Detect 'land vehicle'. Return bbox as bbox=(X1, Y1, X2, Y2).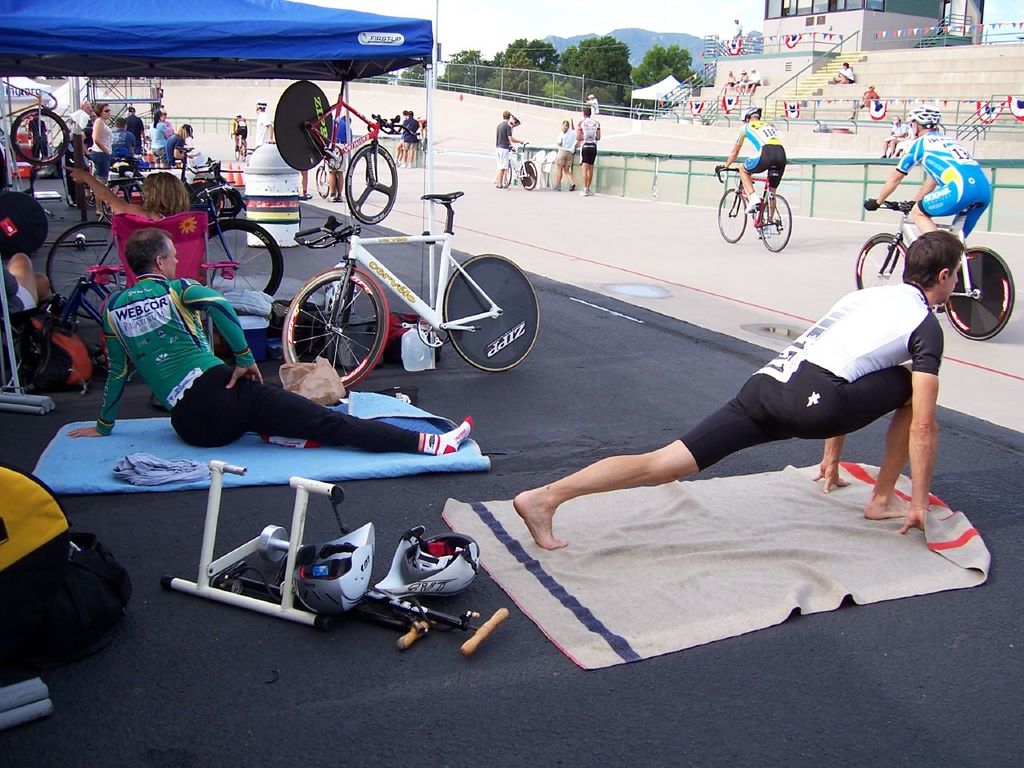
bbox=(270, 70, 399, 226).
